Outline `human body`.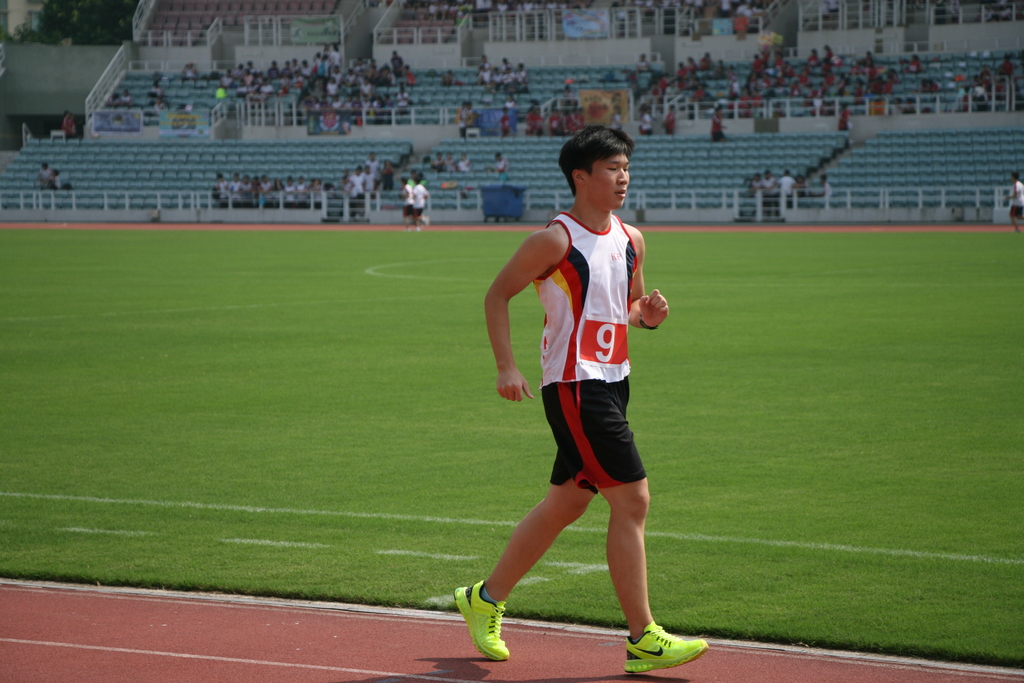
Outline: (left=474, top=120, right=682, bottom=674).
